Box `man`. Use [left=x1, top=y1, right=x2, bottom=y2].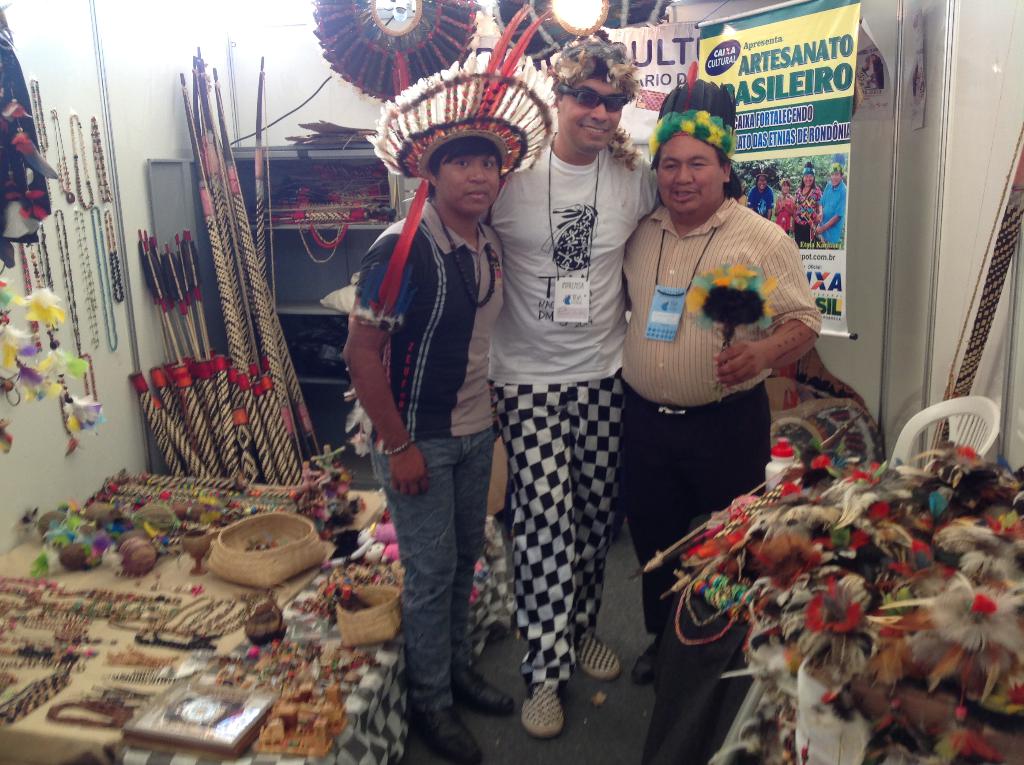
[left=344, top=59, right=512, bottom=761].
